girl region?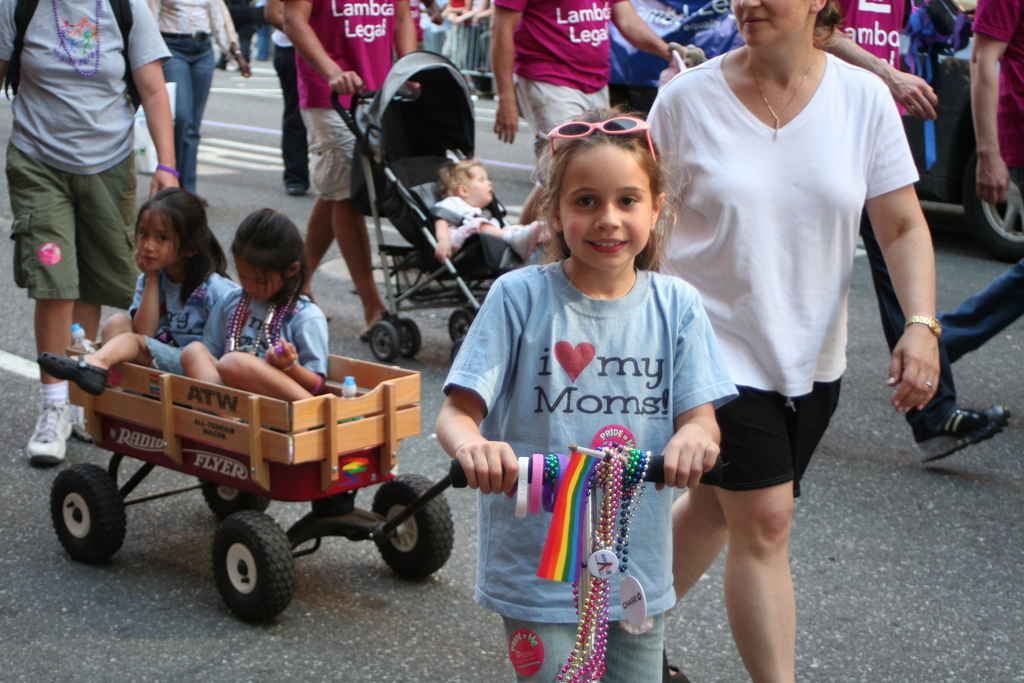
bbox(431, 102, 737, 682)
